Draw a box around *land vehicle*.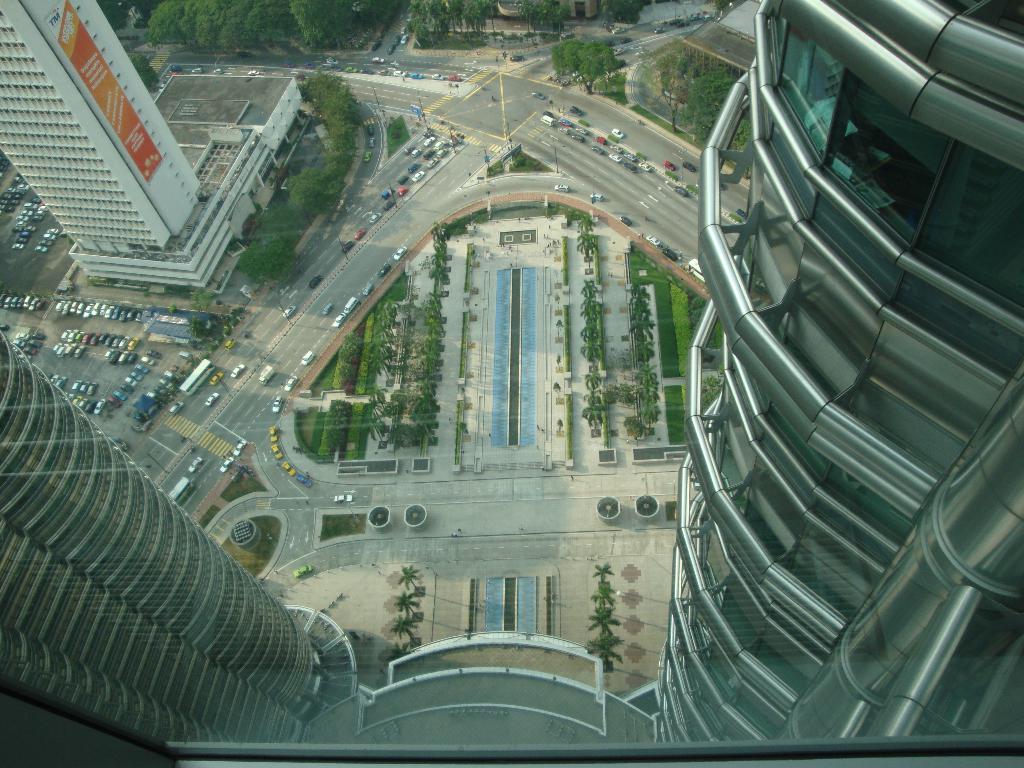
pyautogui.locateOnScreen(413, 147, 422, 155).
